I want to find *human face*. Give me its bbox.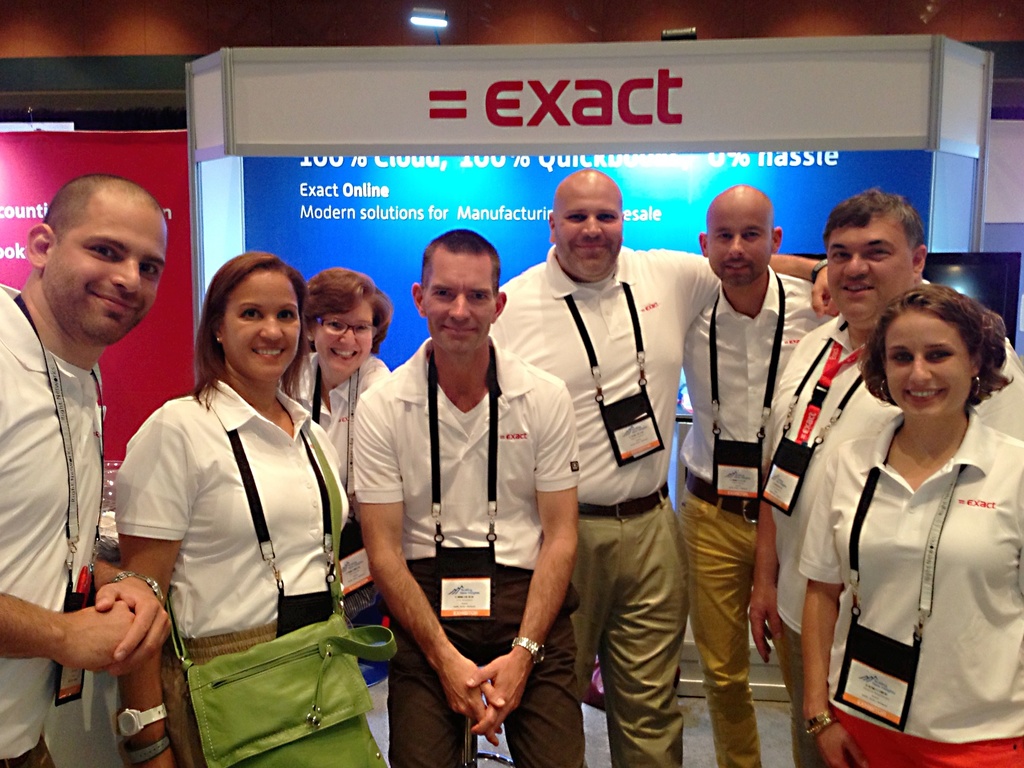
box(56, 191, 170, 337).
